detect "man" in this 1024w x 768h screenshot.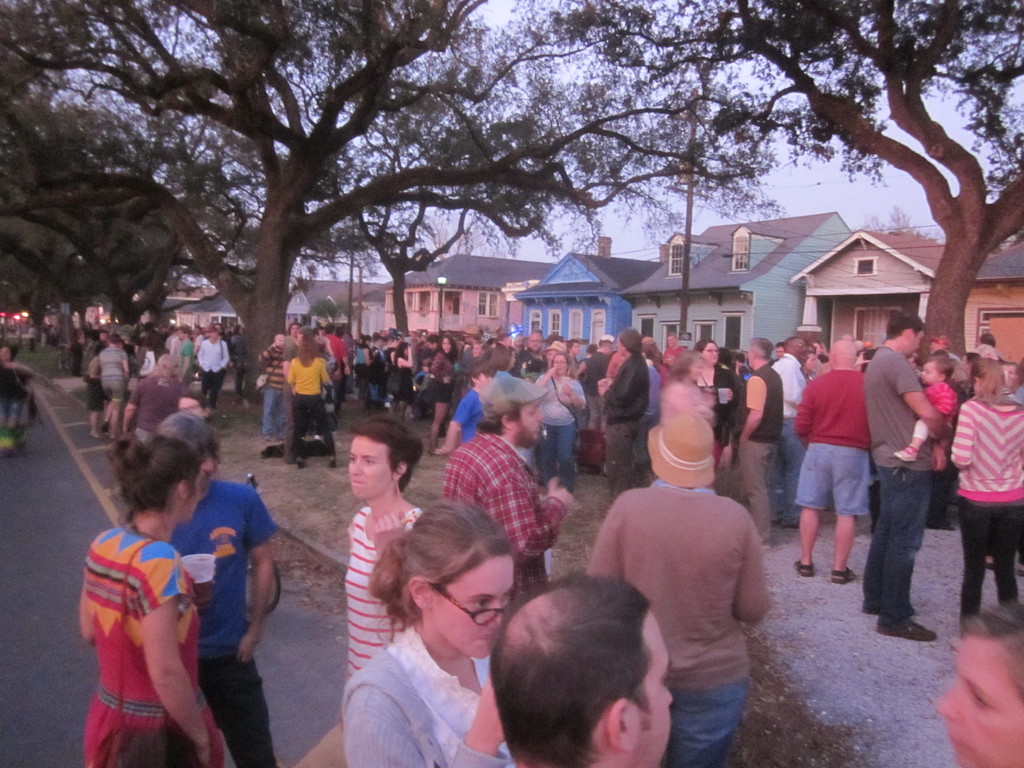
Detection: 168/411/280/767.
